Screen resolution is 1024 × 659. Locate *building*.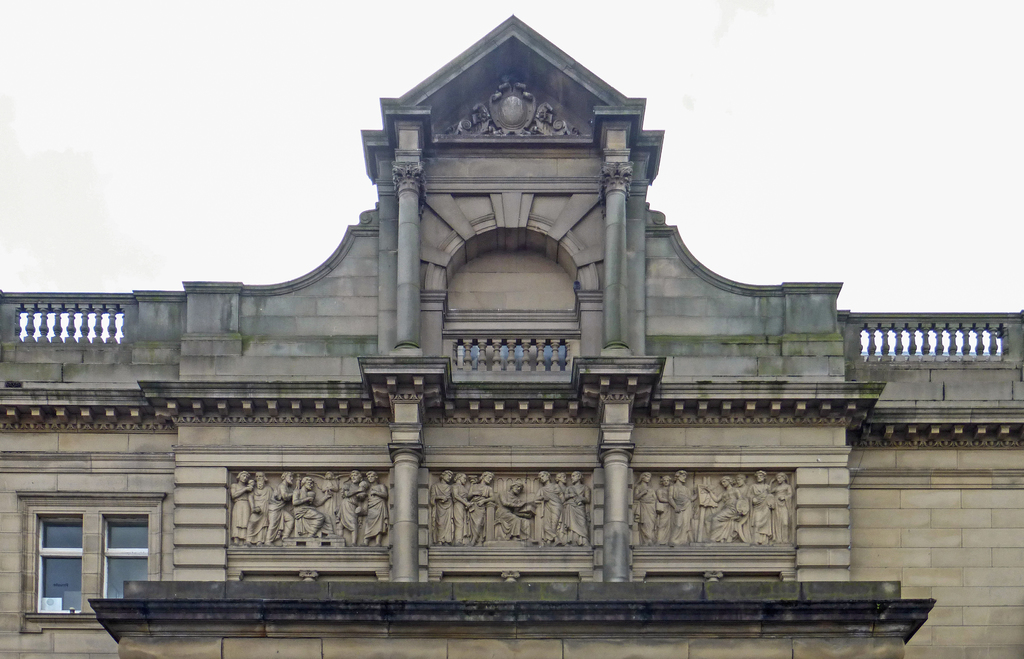
<box>0,11,1023,658</box>.
